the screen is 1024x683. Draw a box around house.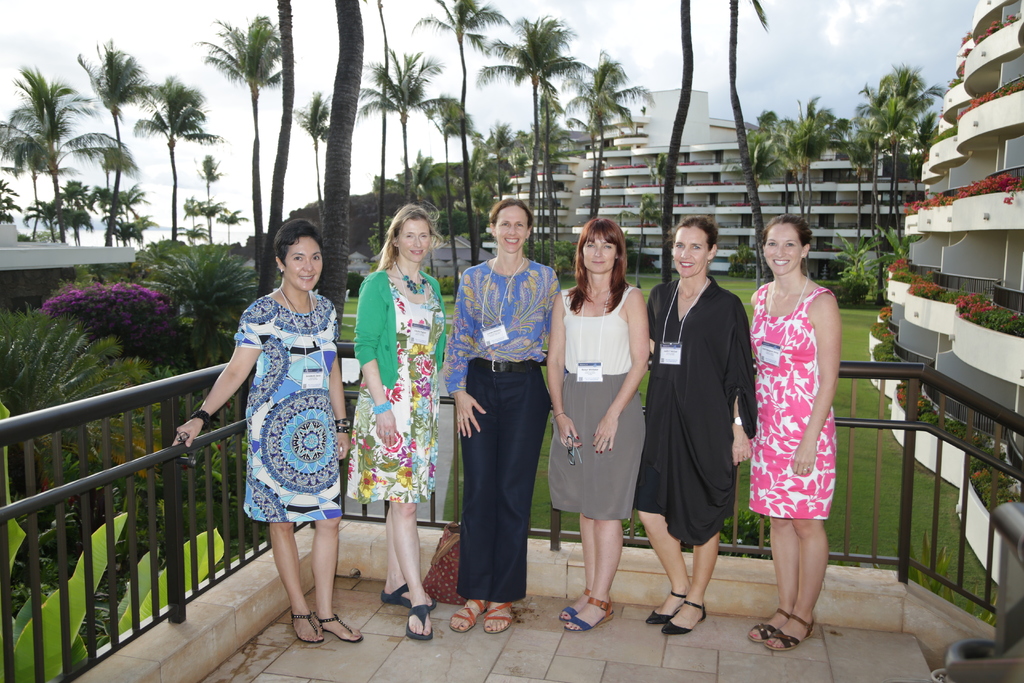
674/129/721/280.
